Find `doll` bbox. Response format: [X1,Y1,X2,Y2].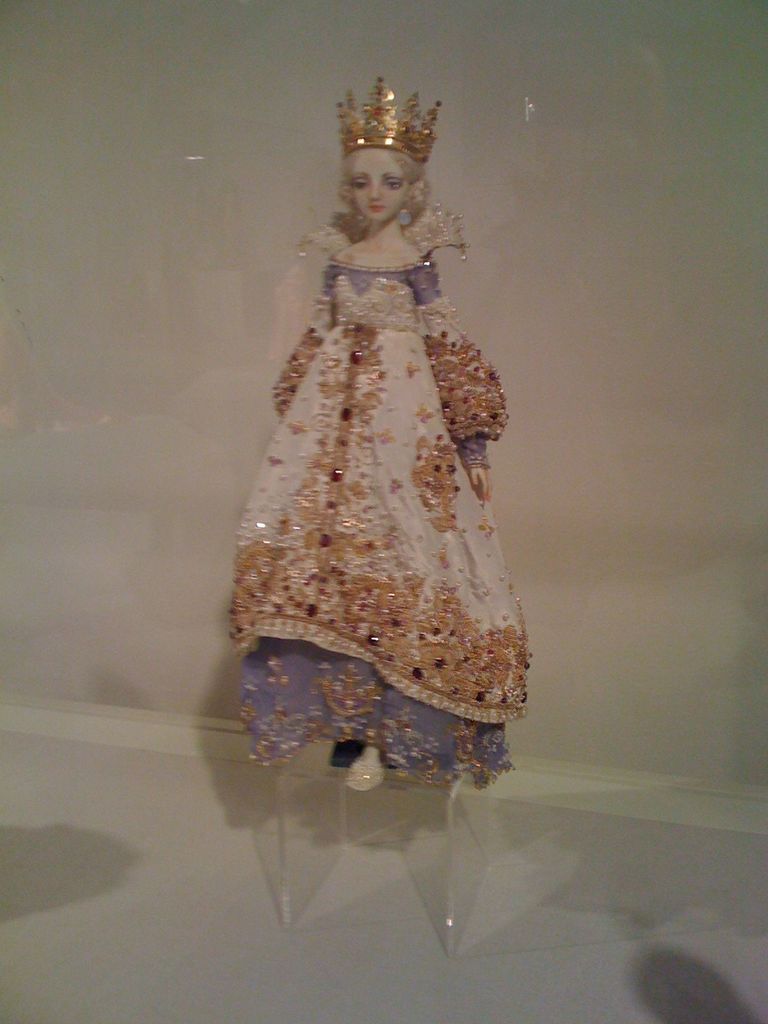
[189,49,562,886].
